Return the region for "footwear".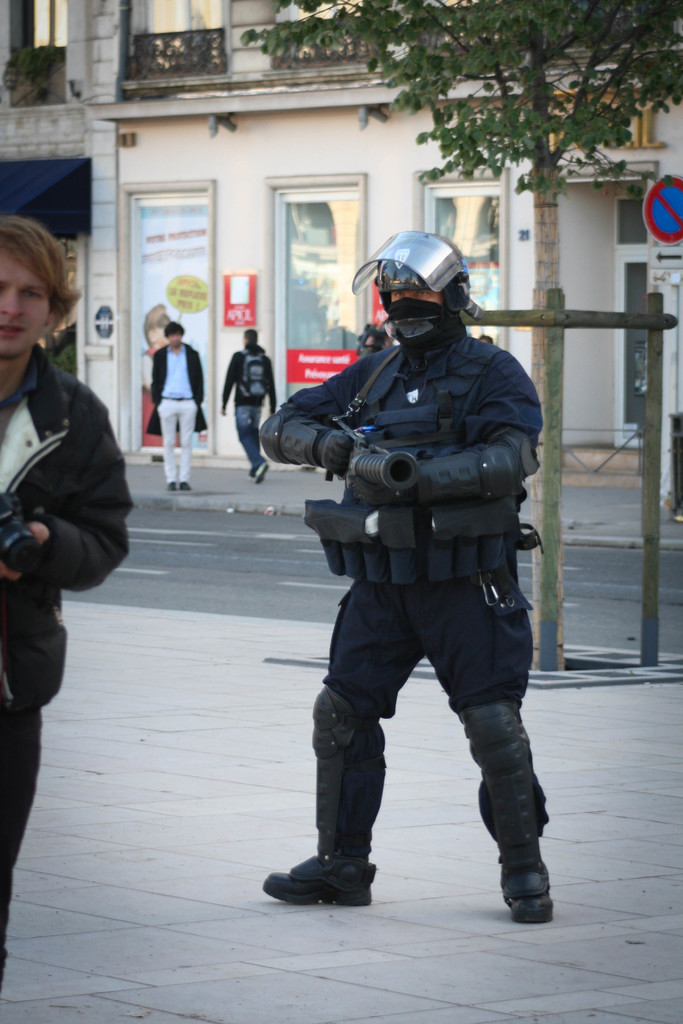
l=279, t=845, r=384, b=911.
